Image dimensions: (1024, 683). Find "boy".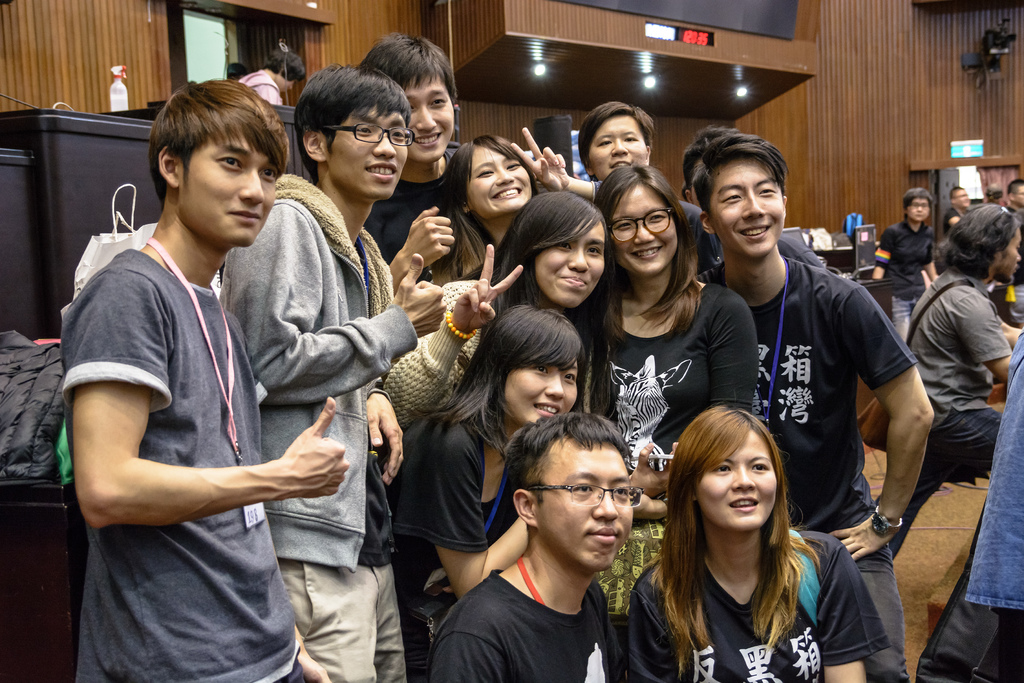
{"x1": 695, "y1": 131, "x2": 938, "y2": 682}.
